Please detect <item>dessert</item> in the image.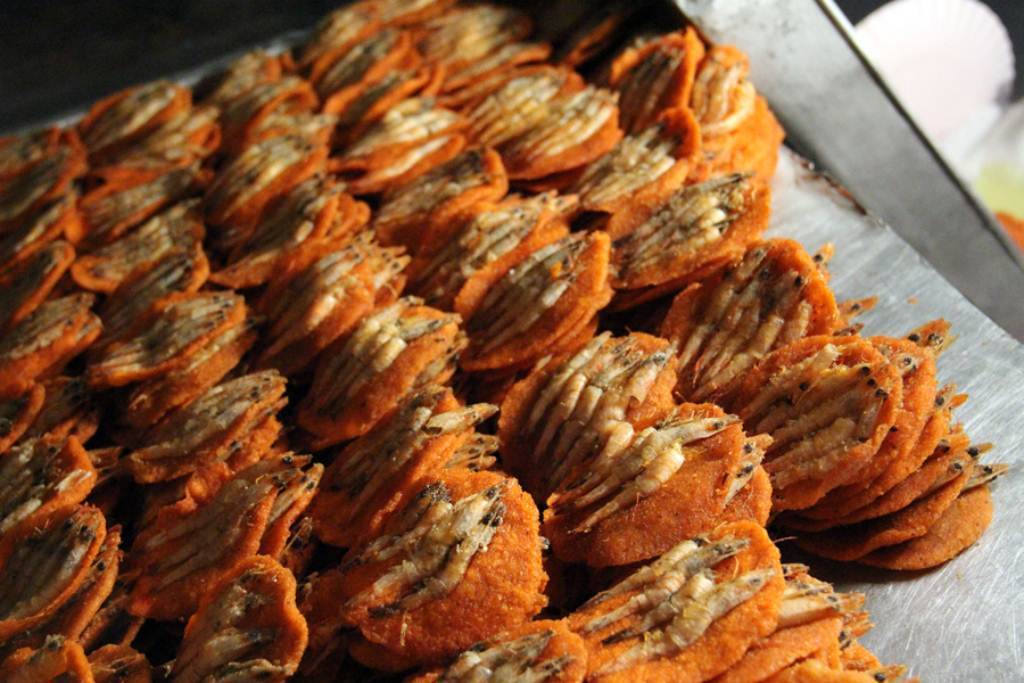
left=584, top=131, right=687, bottom=231.
